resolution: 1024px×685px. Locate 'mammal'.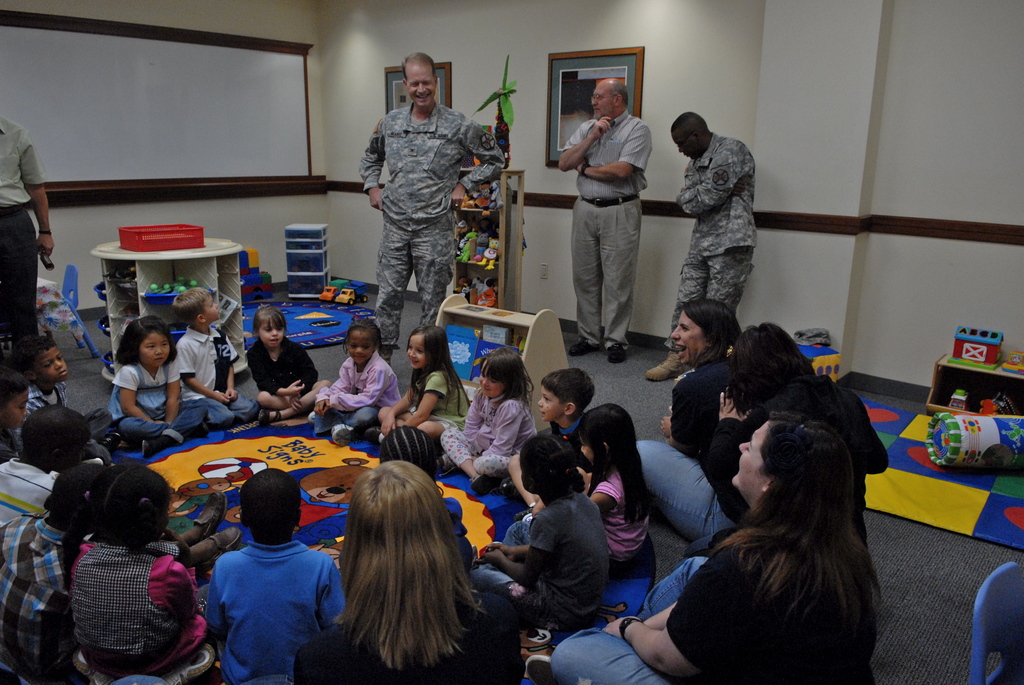
box=[0, 111, 57, 376].
